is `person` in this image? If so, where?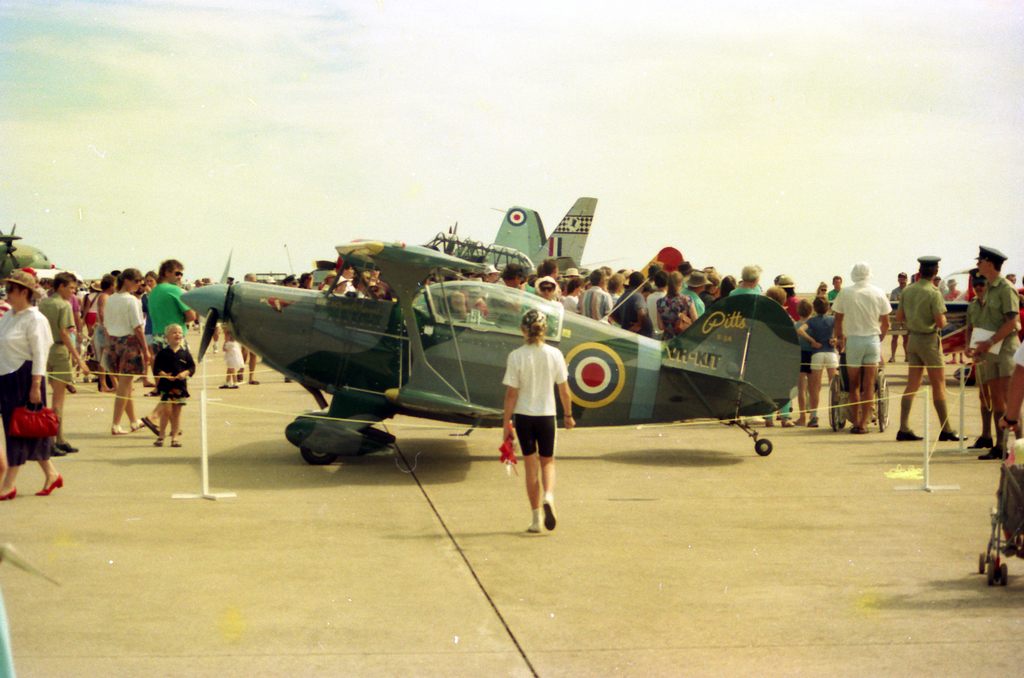
Yes, at 1008 275 1018 293.
